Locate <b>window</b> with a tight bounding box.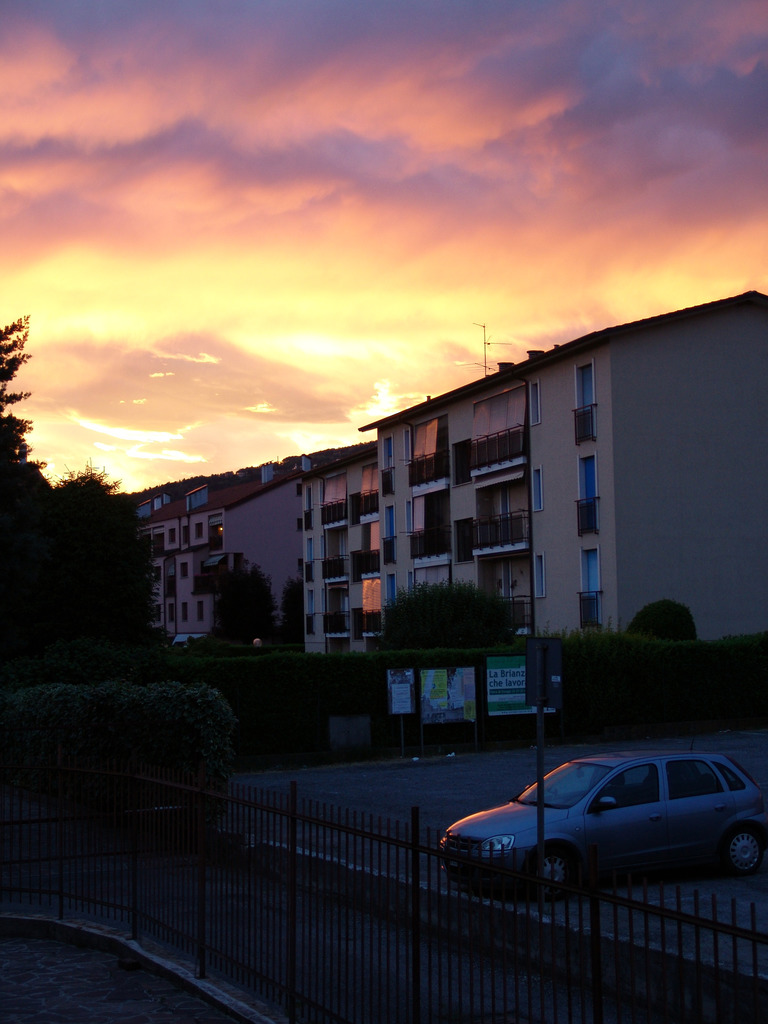
[169,605,177,627].
